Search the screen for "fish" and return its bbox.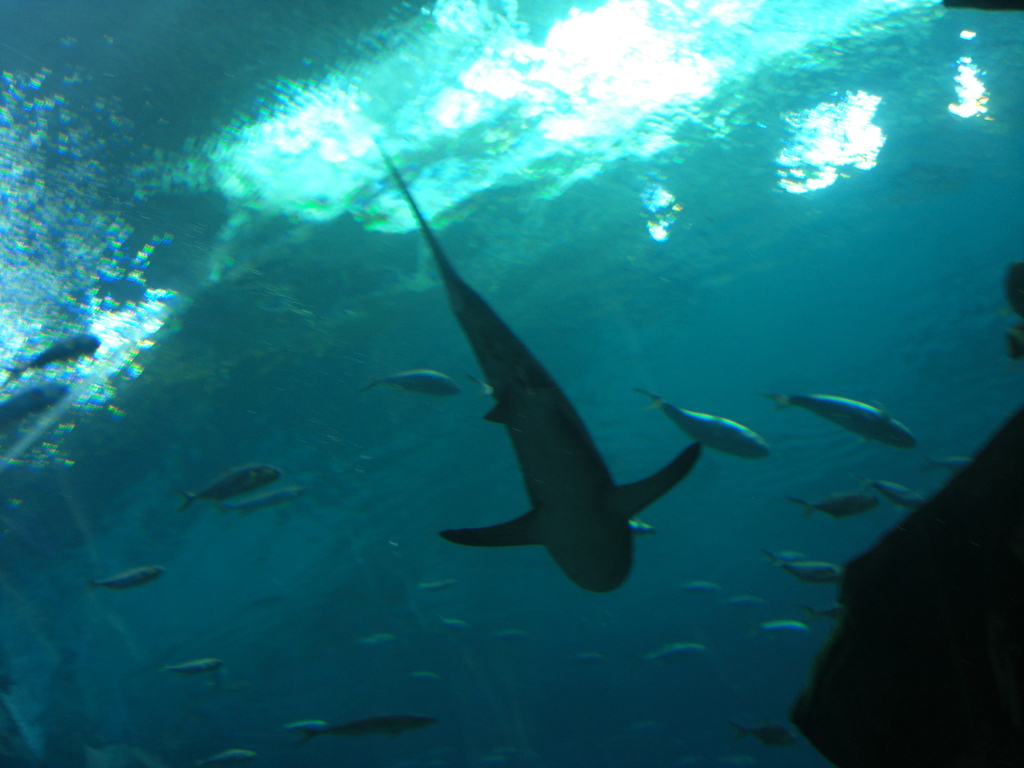
Found: crop(292, 717, 330, 733).
